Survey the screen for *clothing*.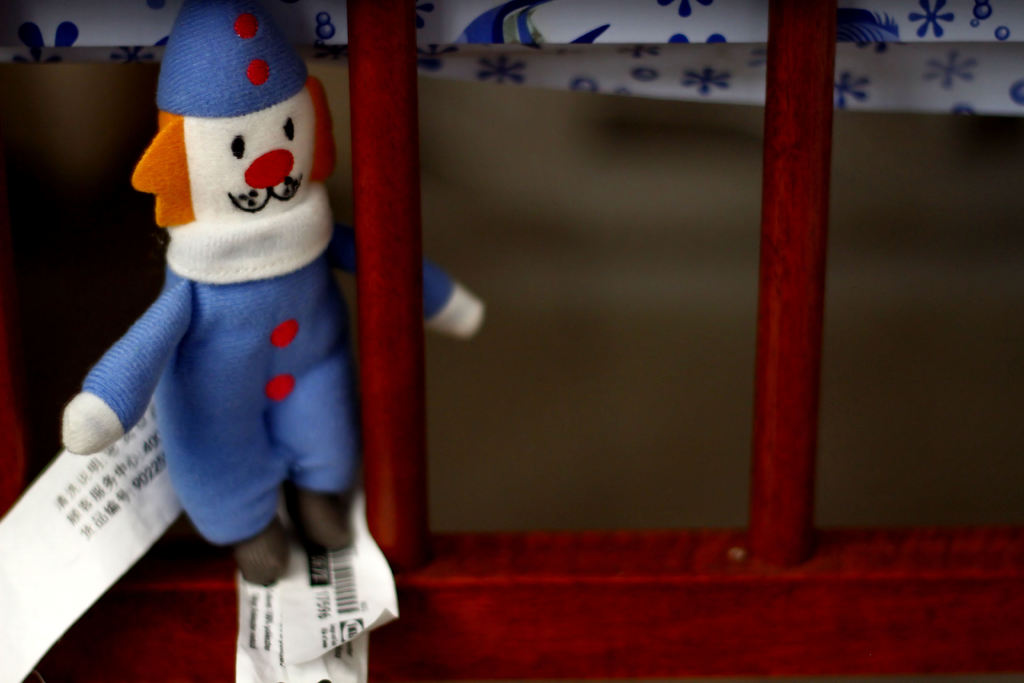
Survey found: {"x1": 54, "y1": 8, "x2": 420, "y2": 633}.
